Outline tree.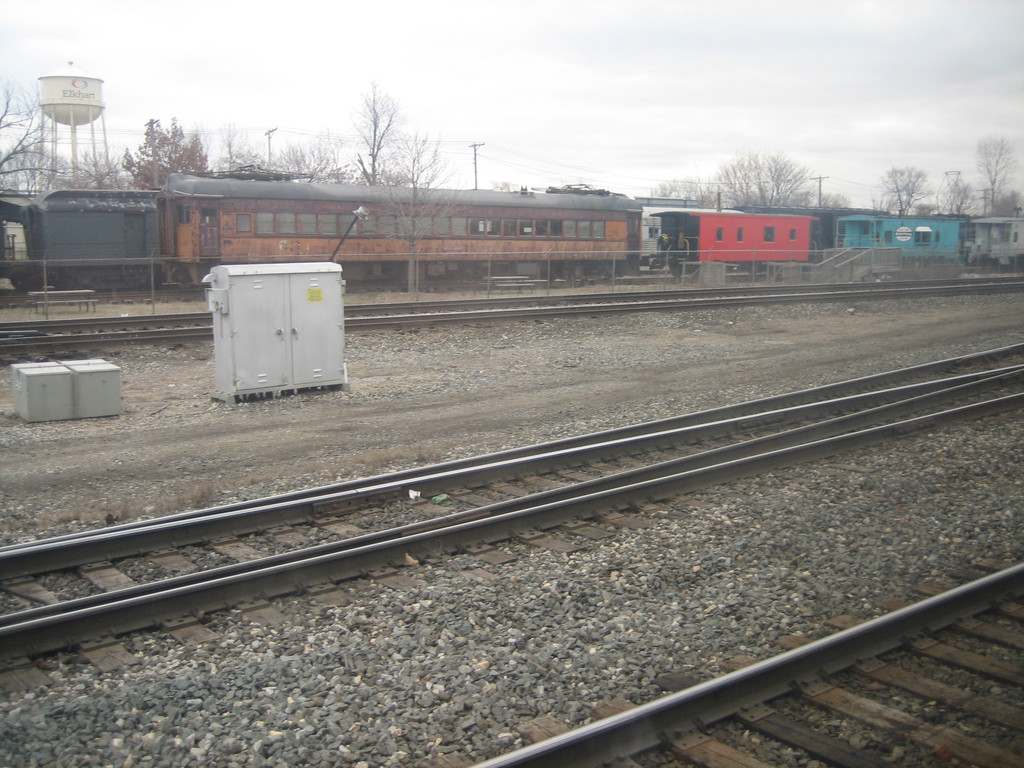
Outline: x1=0 y1=70 x2=93 y2=200.
